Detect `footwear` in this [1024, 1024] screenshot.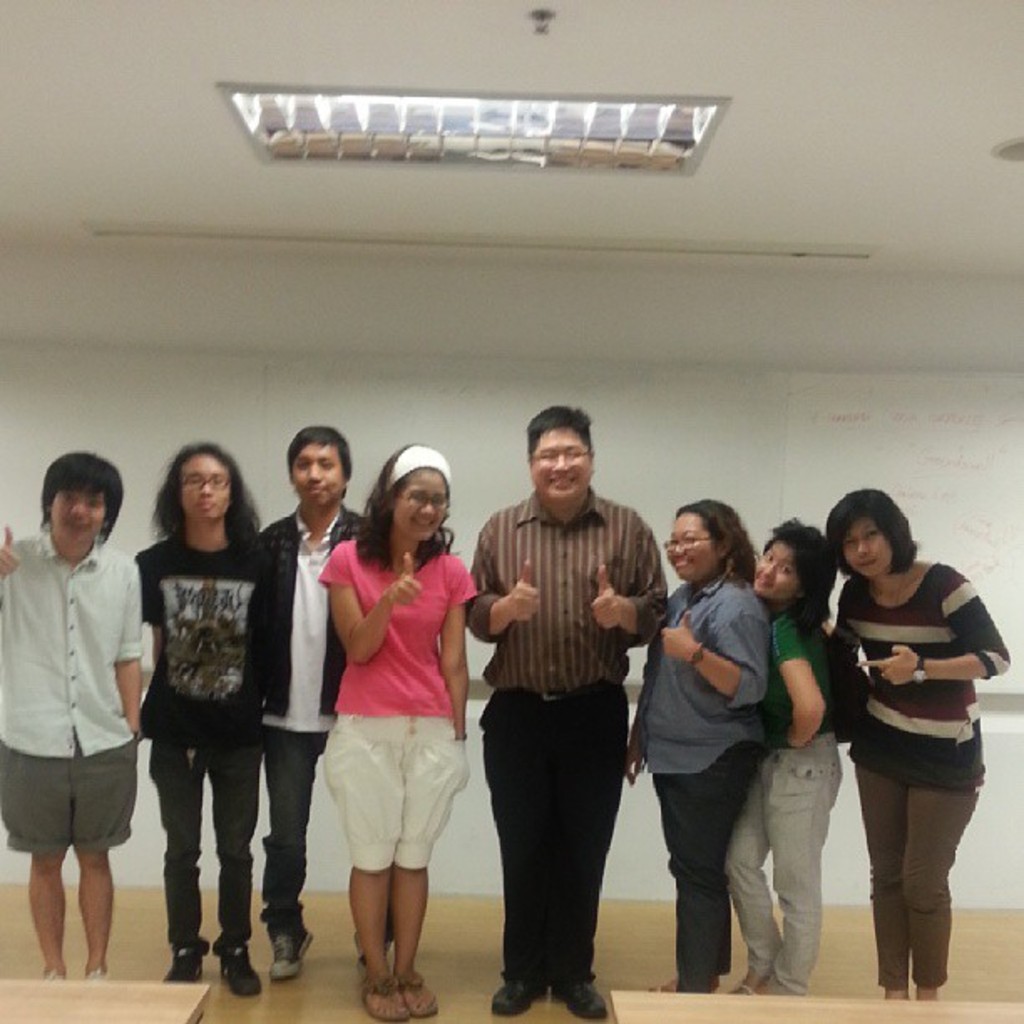
Detection: (x1=550, y1=975, x2=611, y2=1021).
